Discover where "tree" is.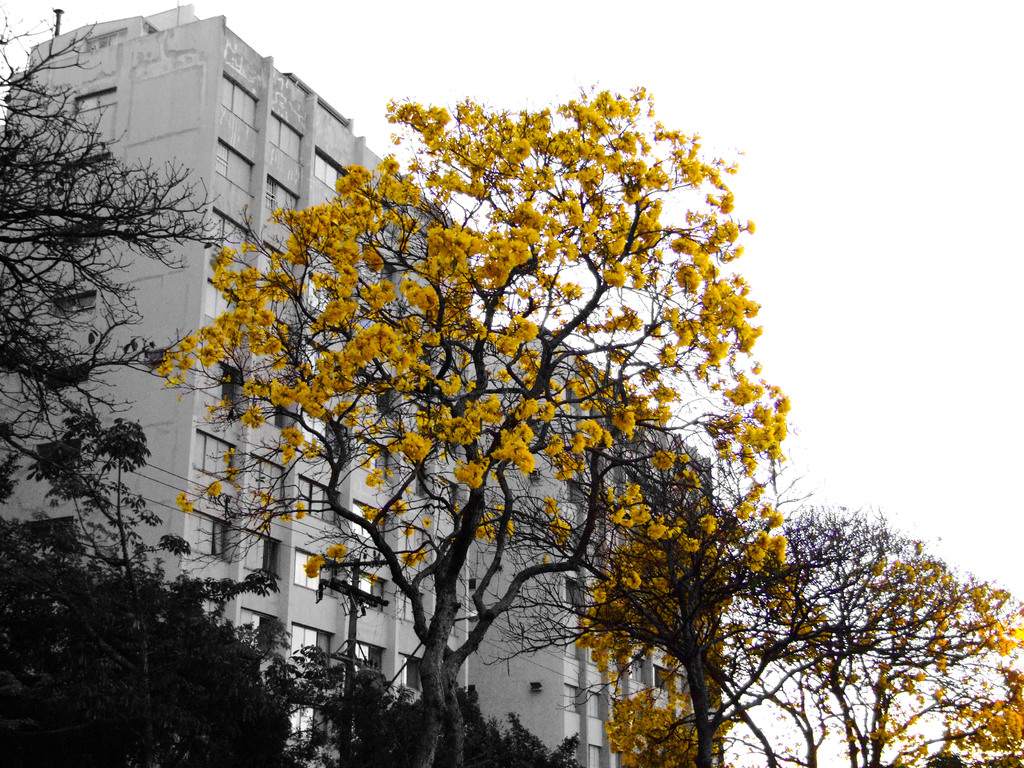
Discovered at crop(773, 531, 1023, 767).
